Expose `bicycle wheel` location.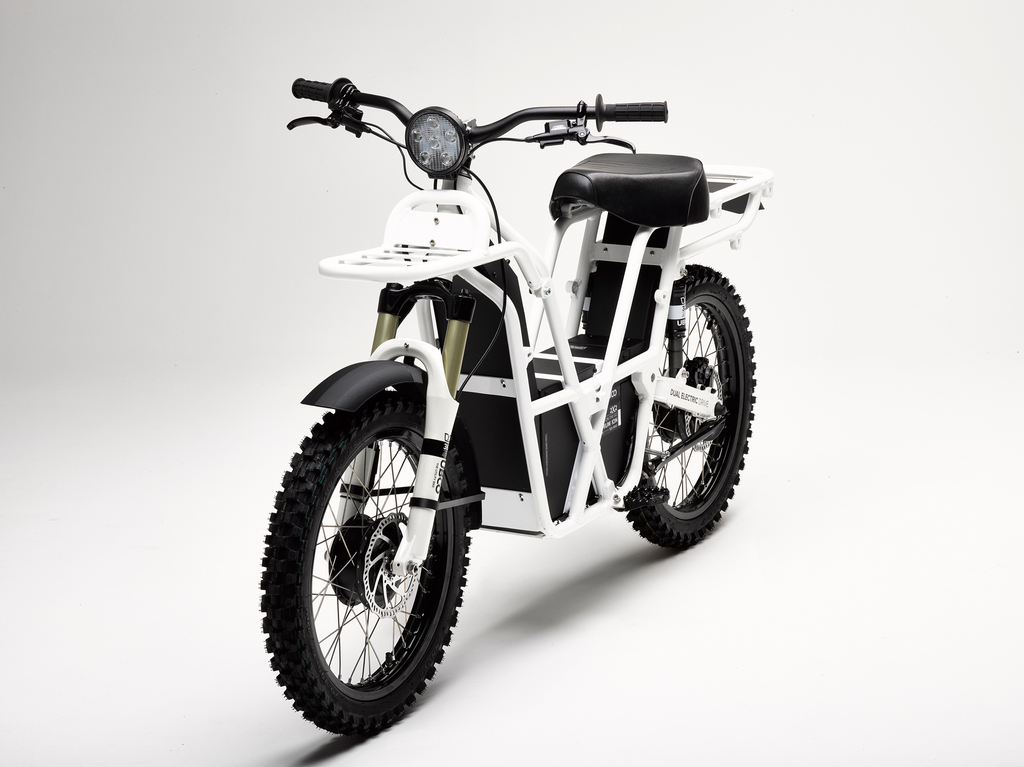
Exposed at detection(616, 254, 756, 547).
